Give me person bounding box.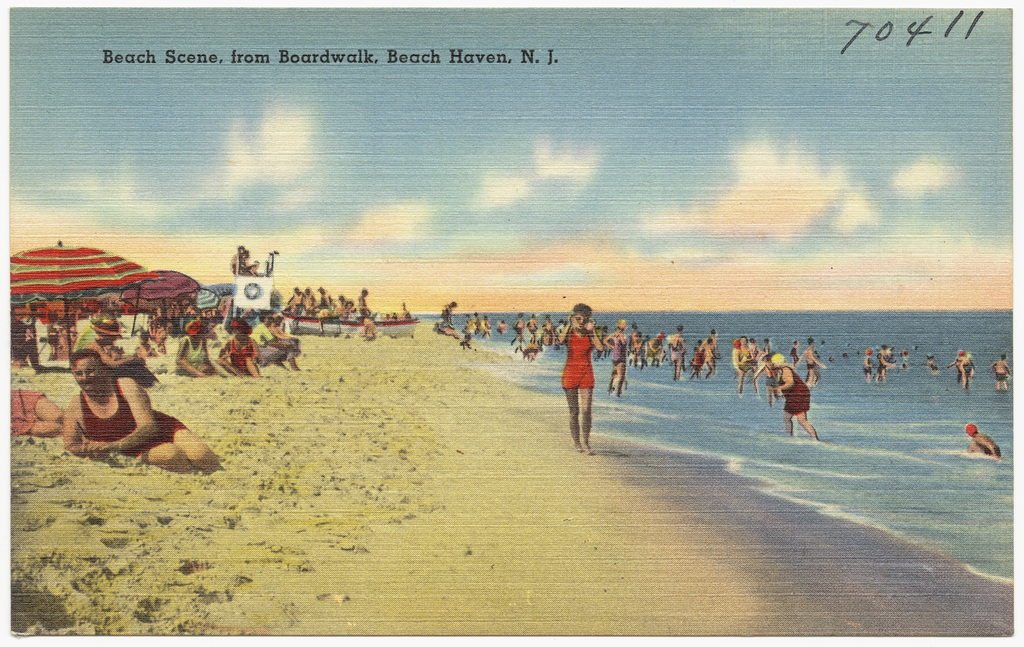
Rect(606, 319, 632, 396).
